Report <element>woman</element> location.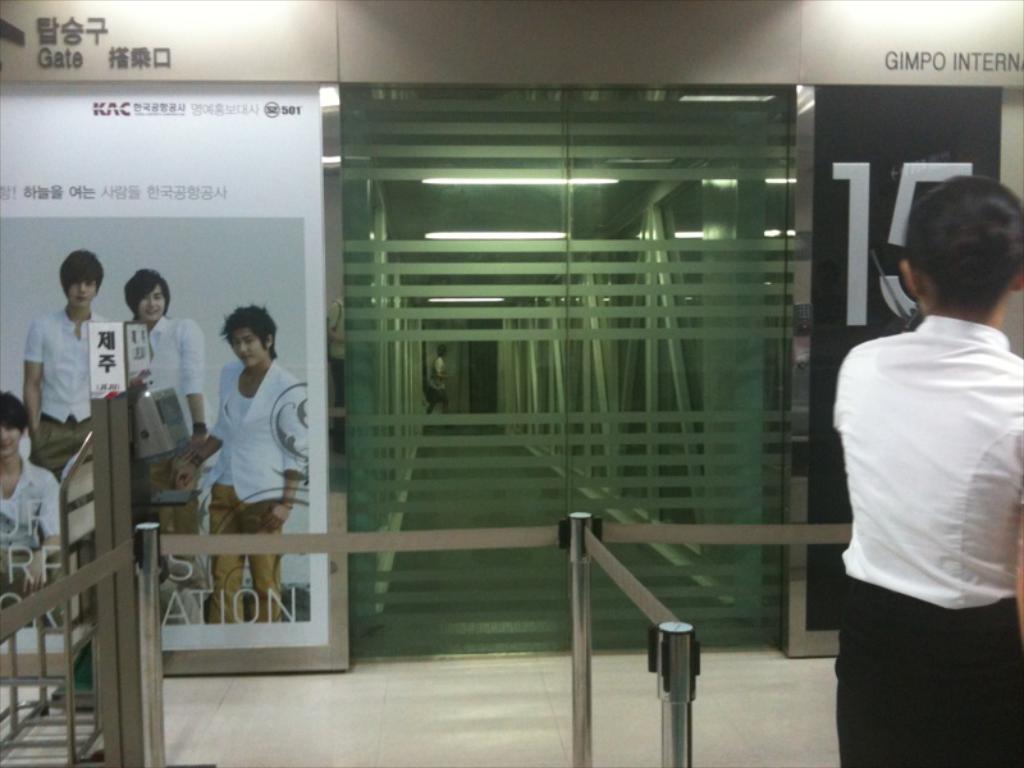
Report: [left=180, top=302, right=302, bottom=558].
